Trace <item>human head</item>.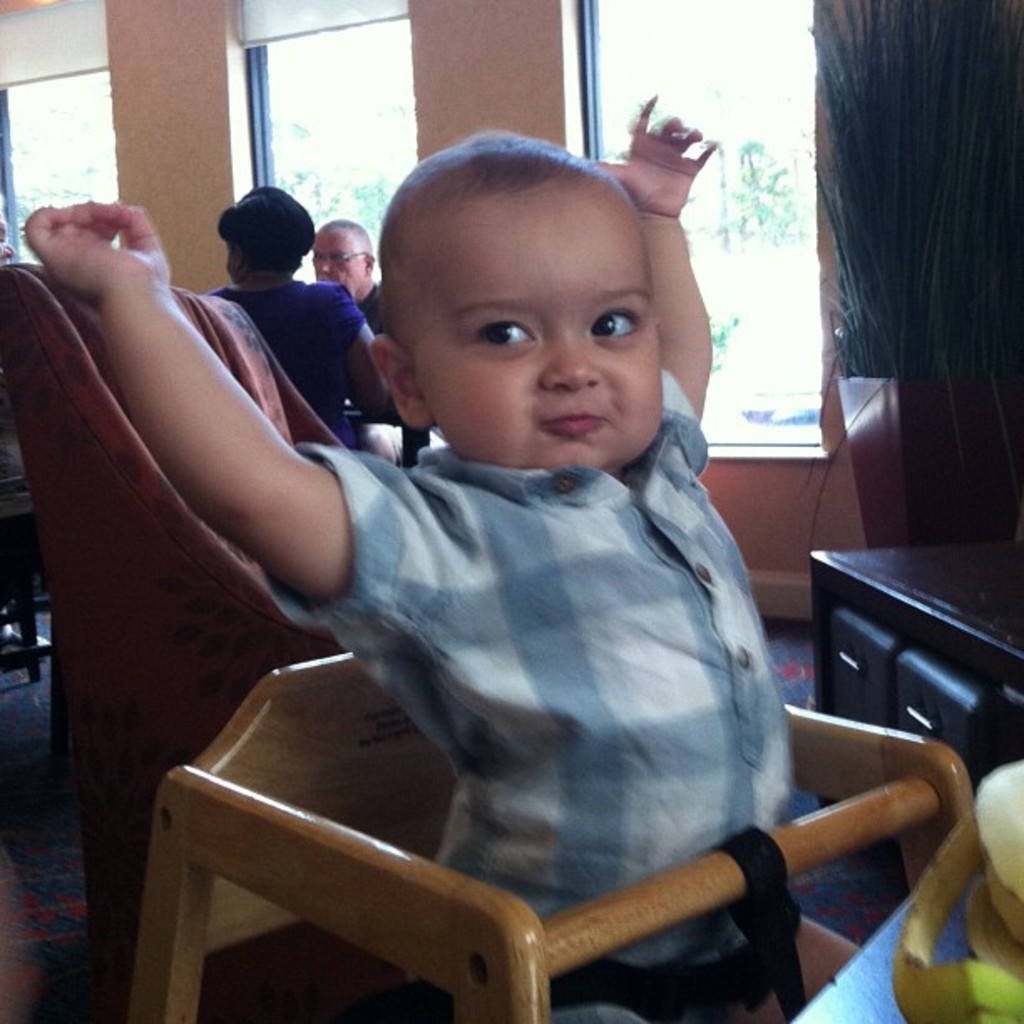
Traced to (left=366, top=125, right=661, bottom=472).
